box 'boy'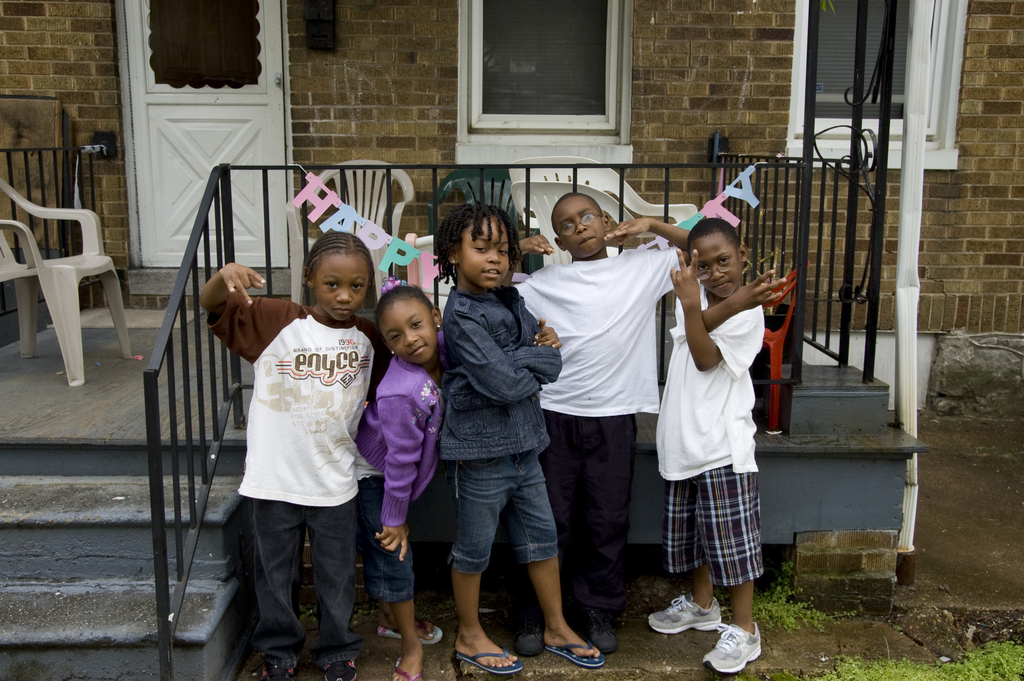
[left=499, top=193, right=691, bottom=660]
